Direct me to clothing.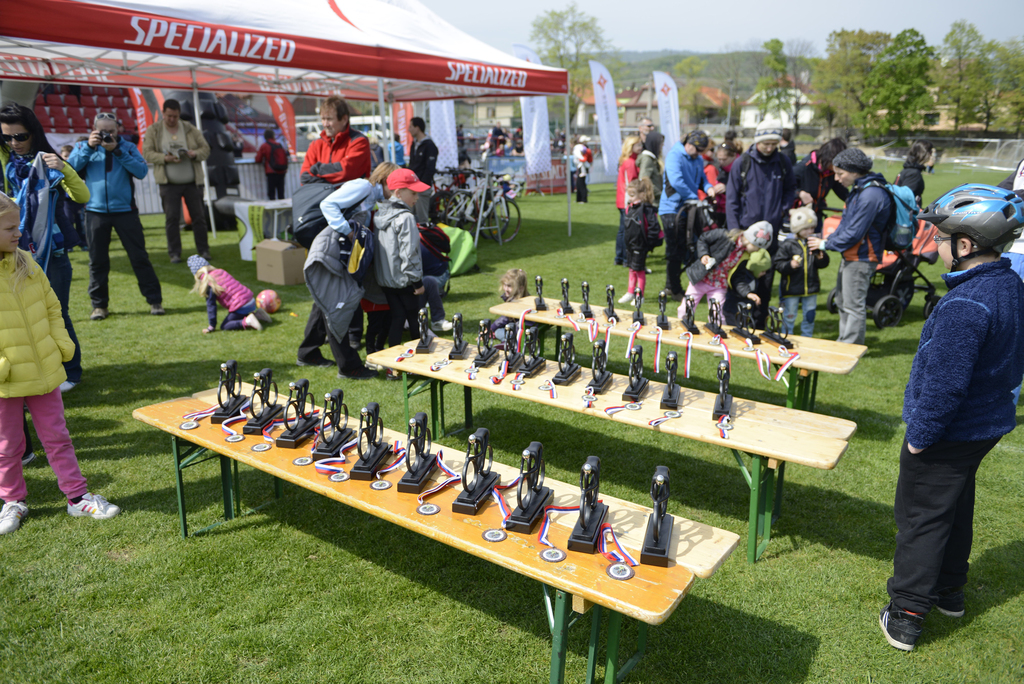
Direction: (664, 144, 703, 289).
